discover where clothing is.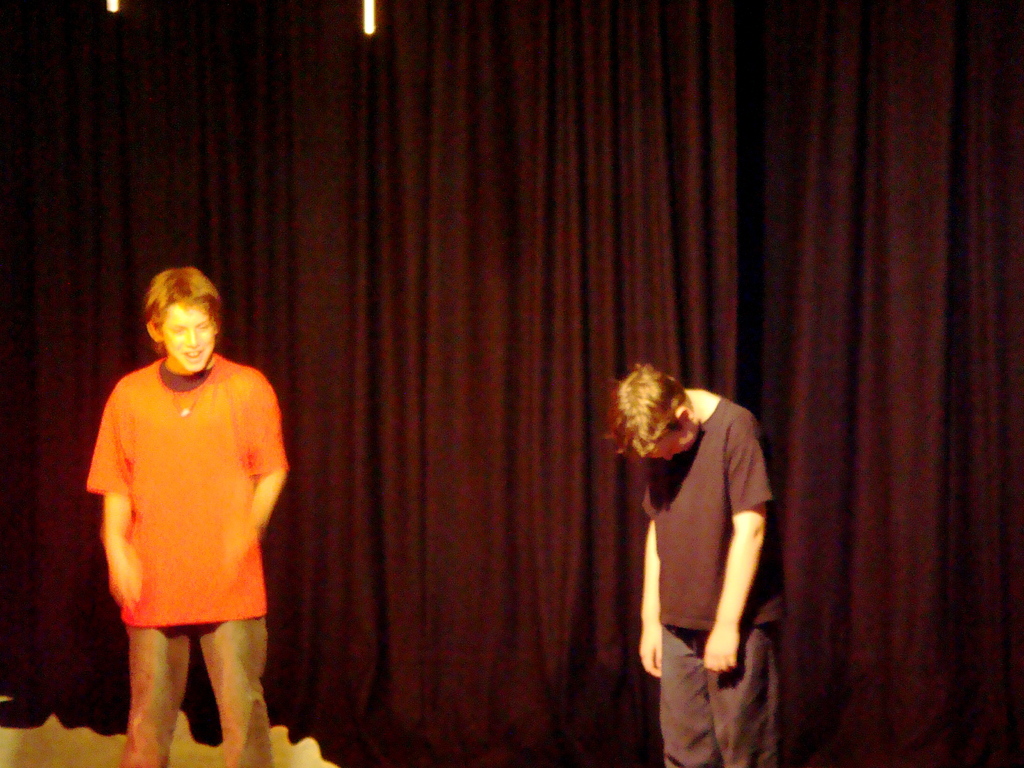
Discovered at Rect(634, 388, 792, 767).
